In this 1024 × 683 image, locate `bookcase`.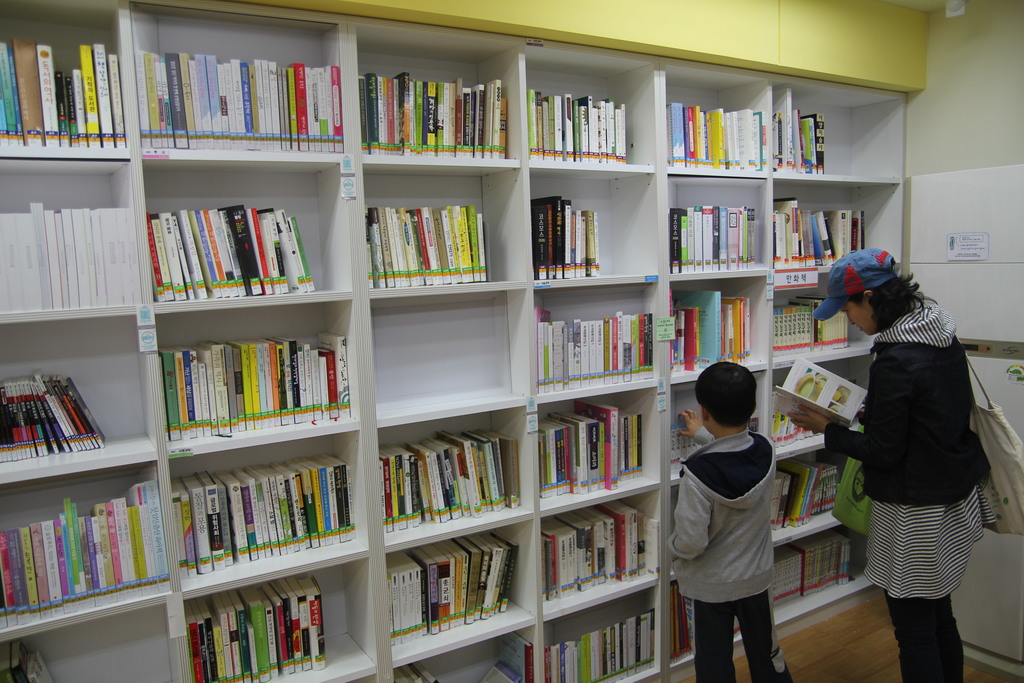
Bounding box: (0,0,907,682).
